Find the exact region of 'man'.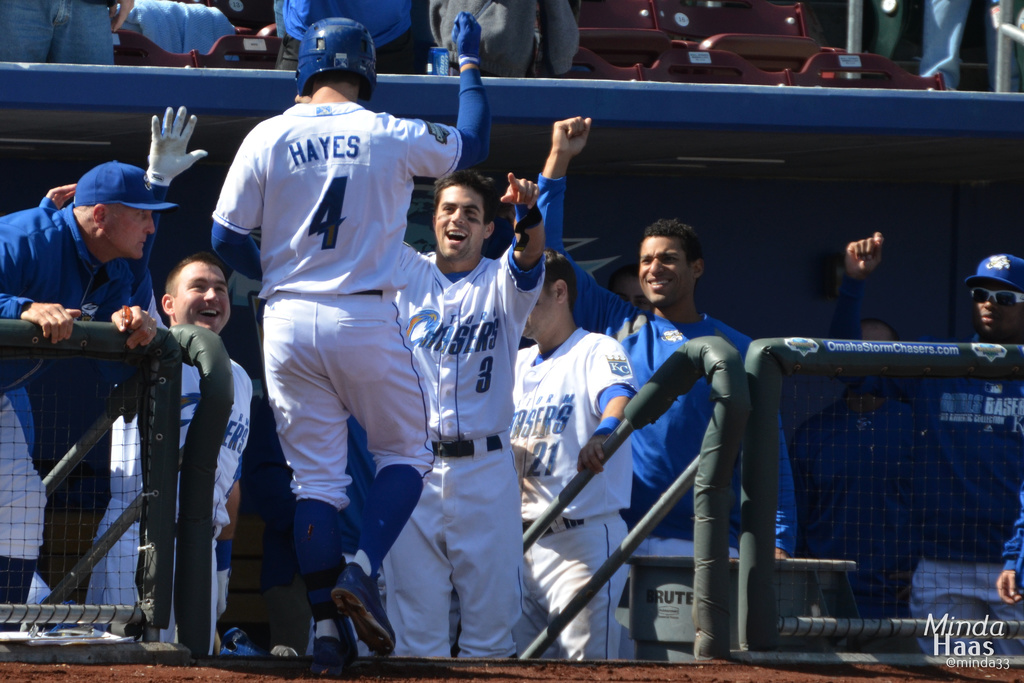
Exact region: rect(211, 13, 482, 658).
